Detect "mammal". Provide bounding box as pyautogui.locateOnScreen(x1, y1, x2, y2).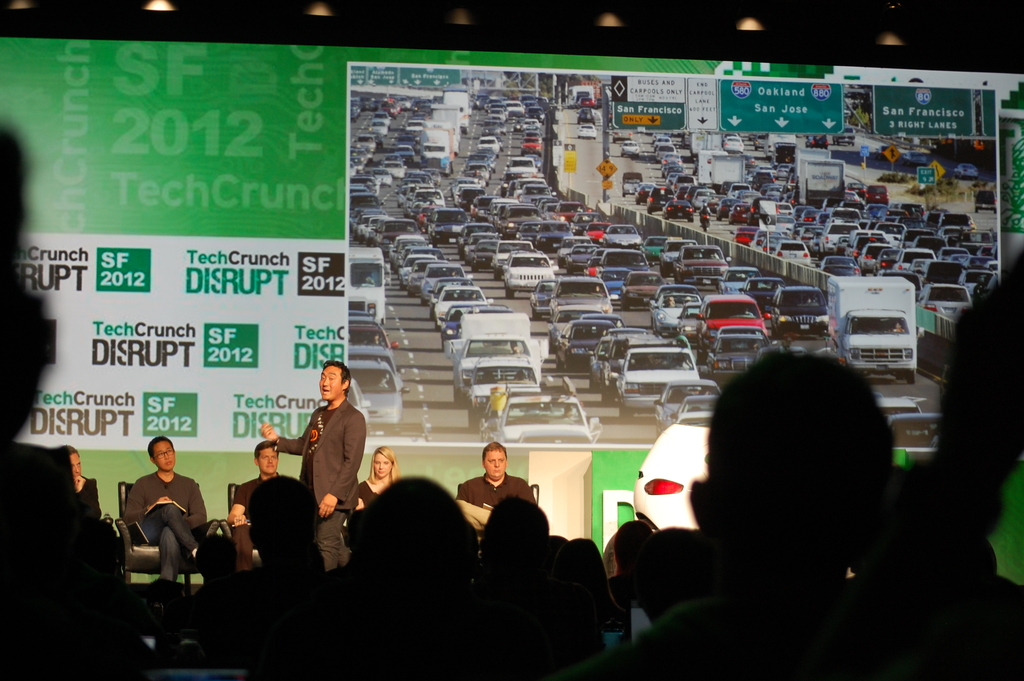
pyautogui.locateOnScreen(225, 440, 286, 569).
